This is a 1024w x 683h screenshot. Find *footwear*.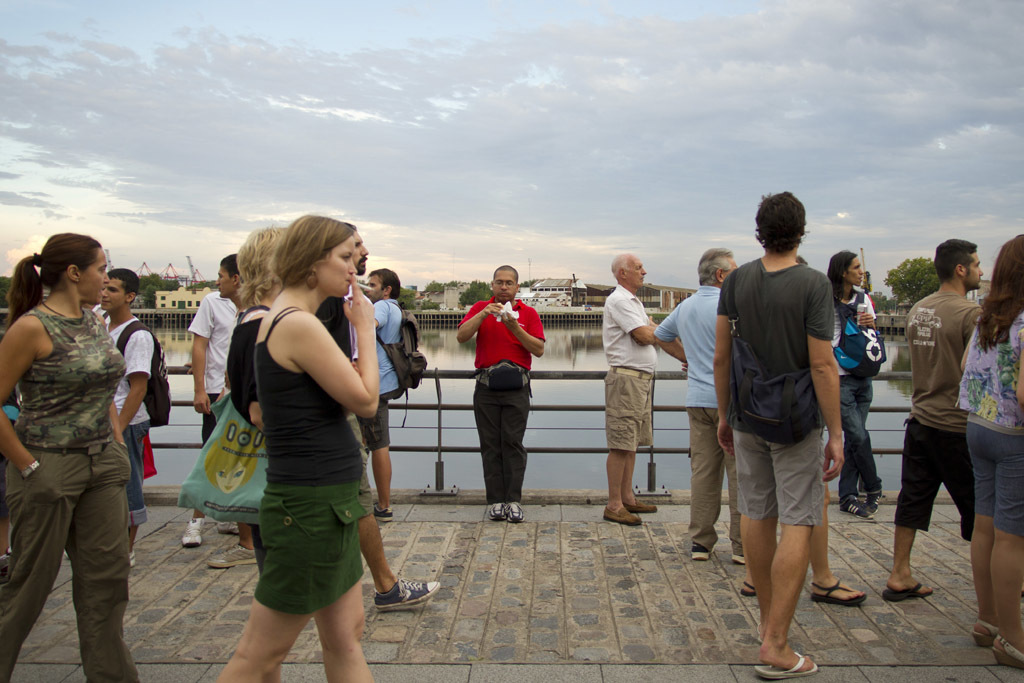
Bounding box: (507,499,525,525).
